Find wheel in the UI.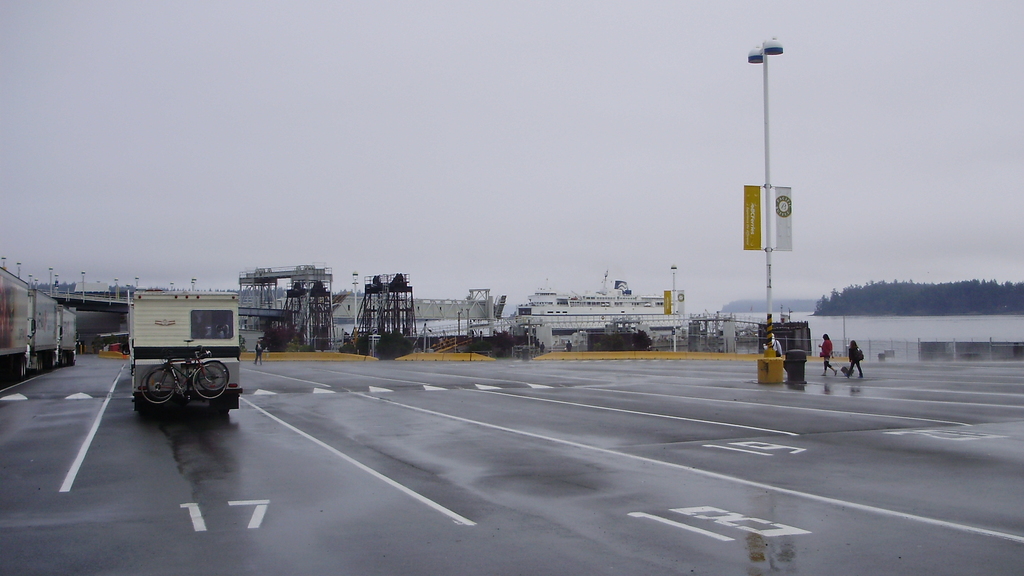
UI element at (left=142, top=364, right=174, bottom=402).
